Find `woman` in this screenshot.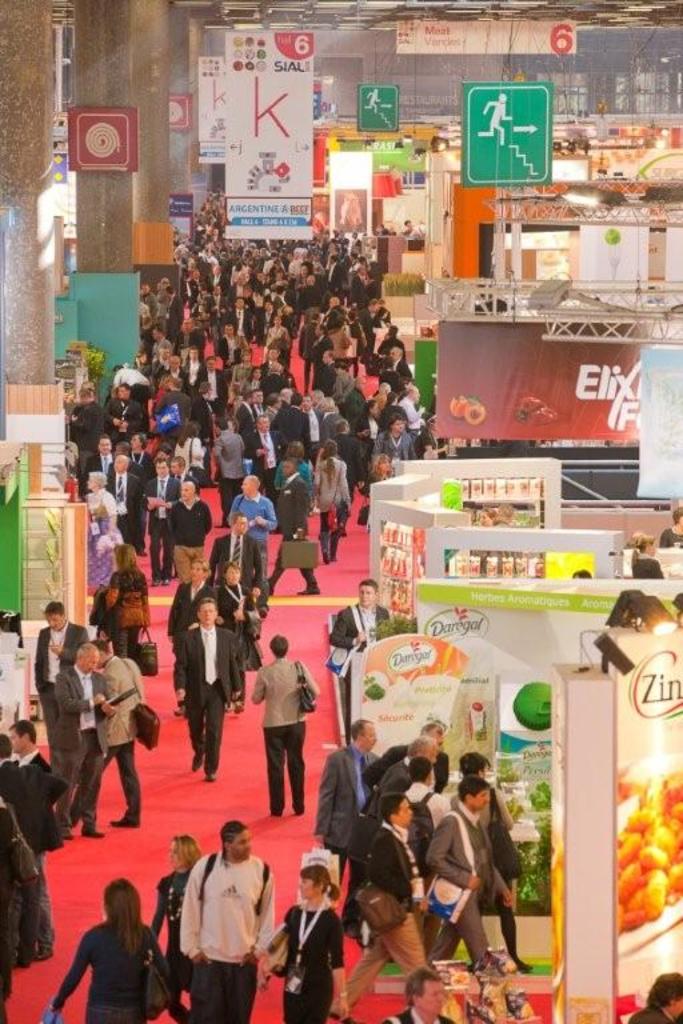
The bounding box for `woman` is x1=307, y1=441, x2=360, y2=563.
